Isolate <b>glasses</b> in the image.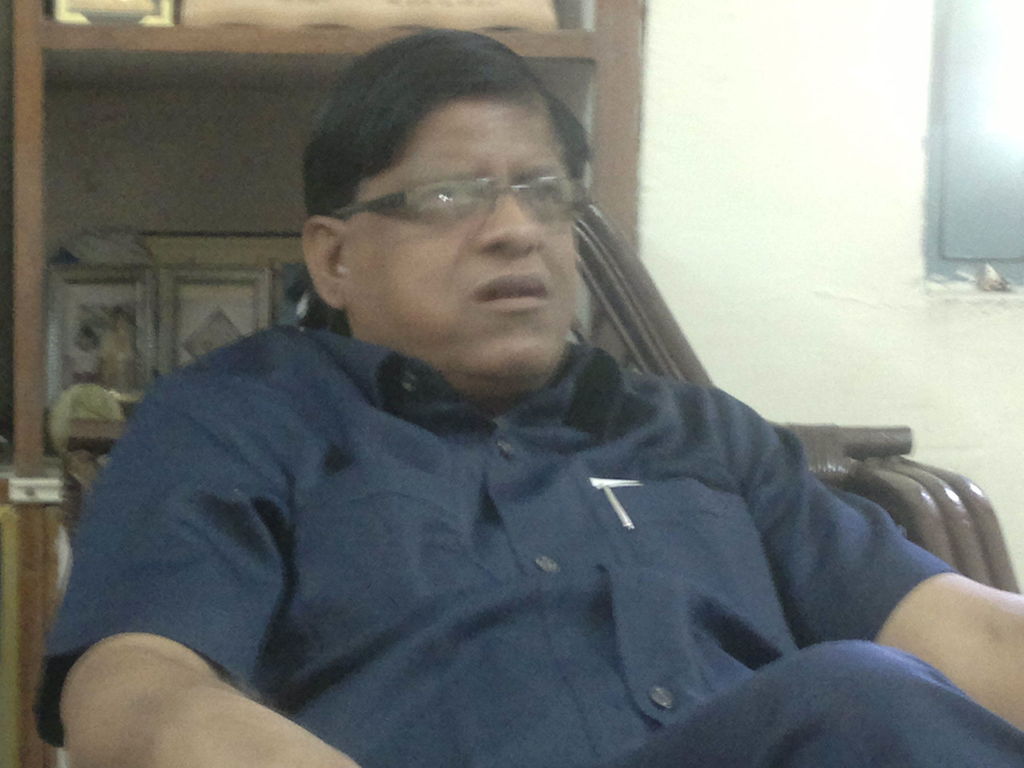
Isolated region: detection(333, 167, 584, 232).
